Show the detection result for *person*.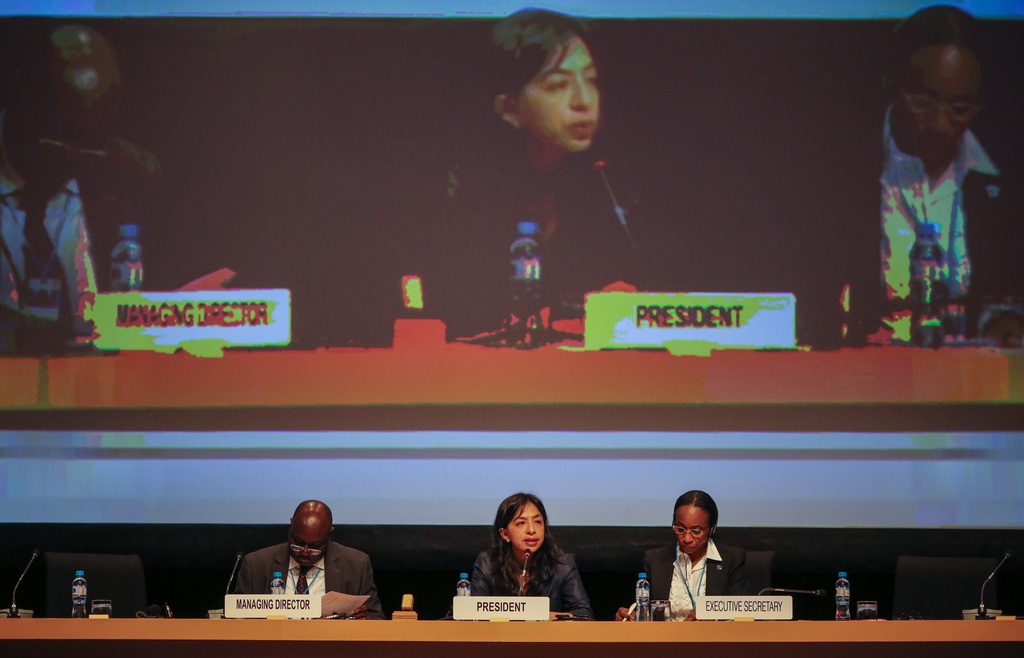
box(442, 491, 600, 632).
